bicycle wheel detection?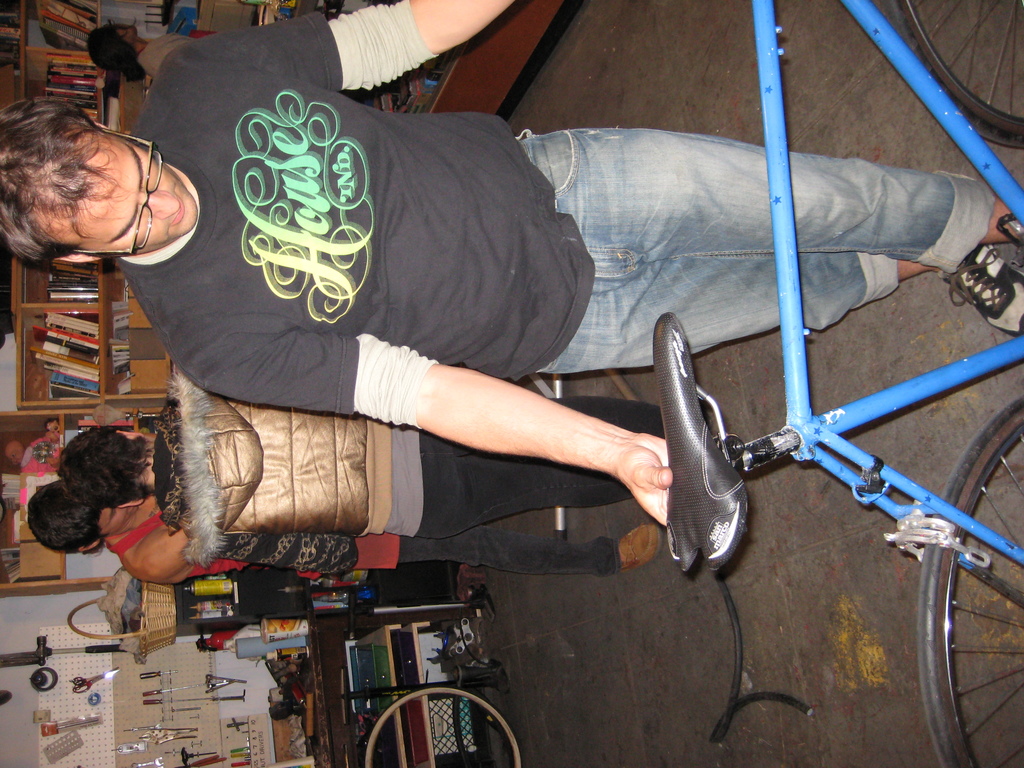
pyautogui.locateOnScreen(886, 0, 1023, 147)
